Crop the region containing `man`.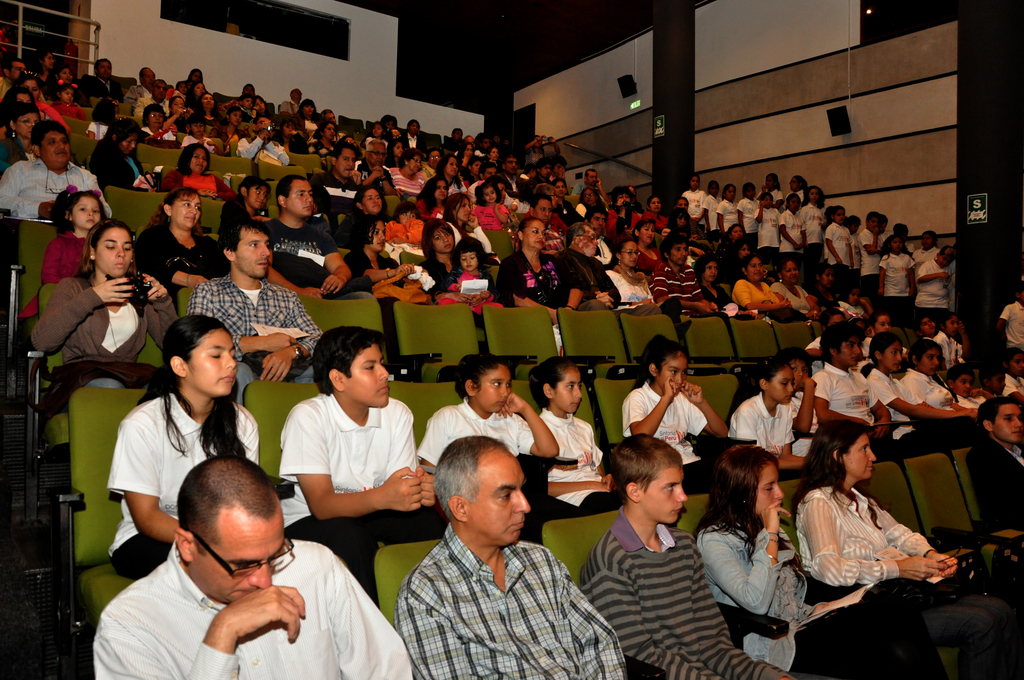
Crop region: <box>323,140,358,215</box>.
